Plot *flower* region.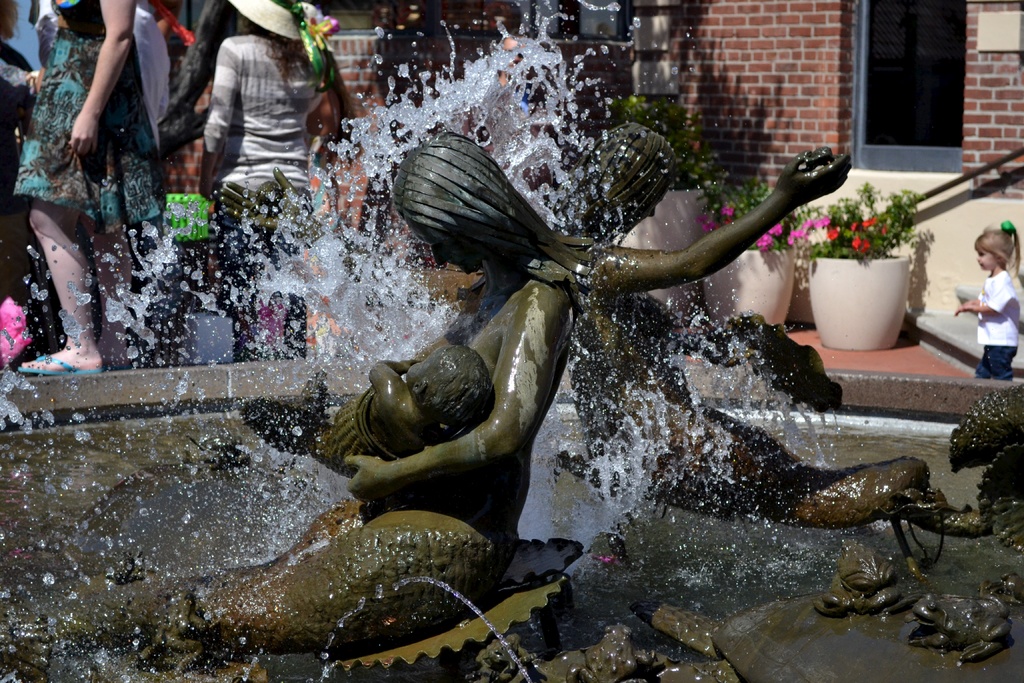
Plotted at box=[756, 235, 775, 251].
